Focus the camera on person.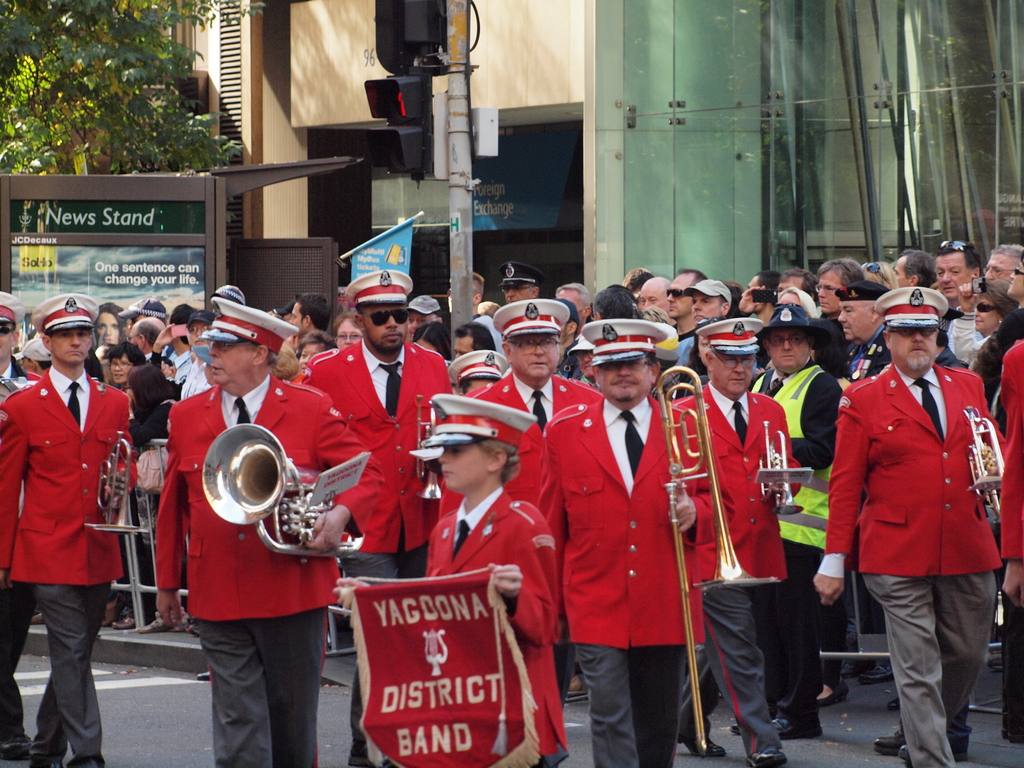
Focus region: [813,285,1005,767].
